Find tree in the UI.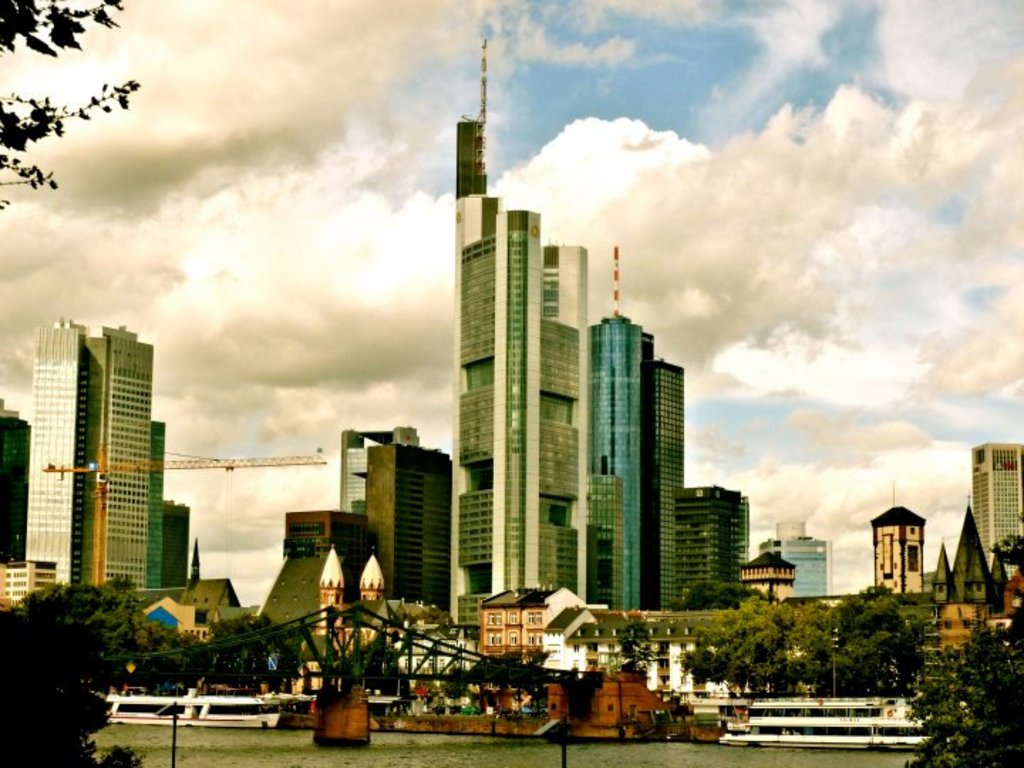
UI element at [0, 0, 135, 208].
